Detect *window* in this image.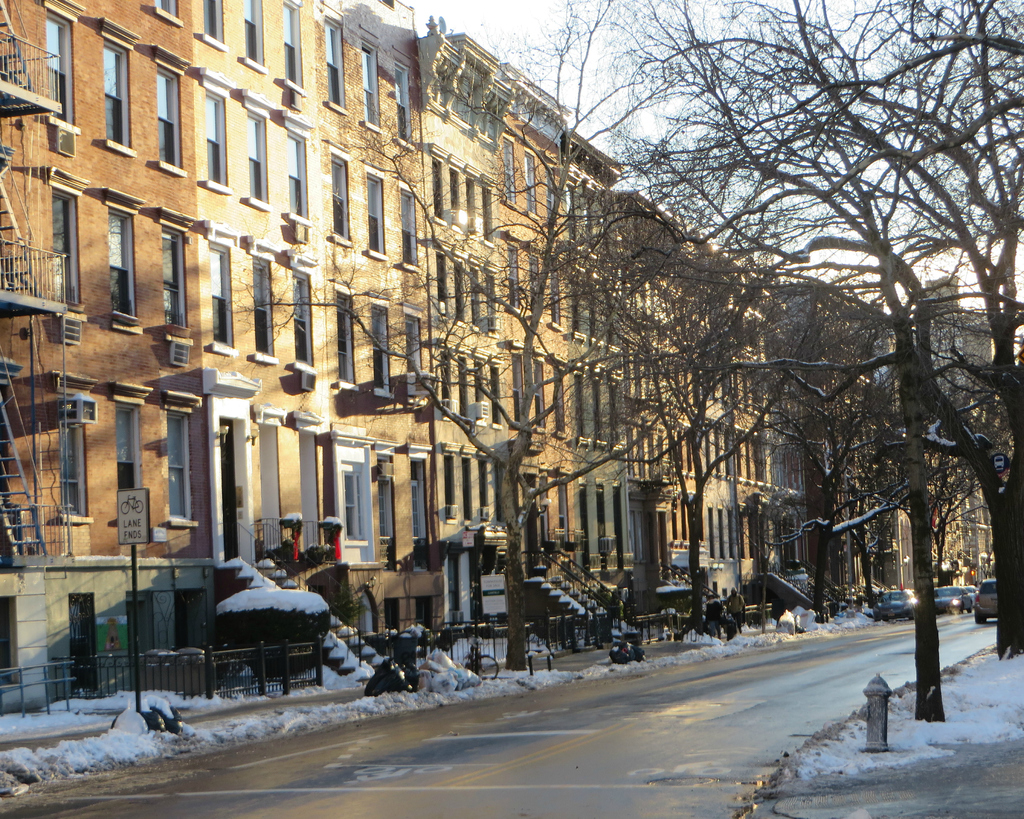
Detection: {"left": 317, "top": 4, "right": 346, "bottom": 112}.
